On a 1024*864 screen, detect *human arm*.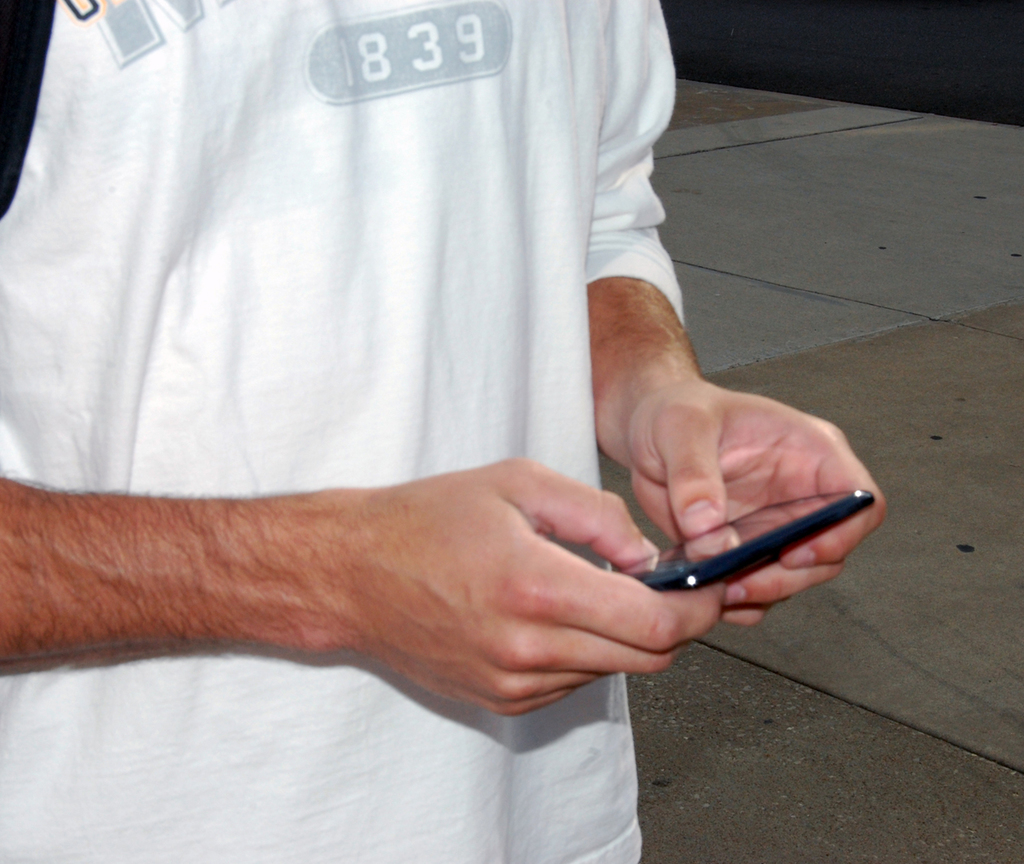
rect(34, 471, 673, 745).
